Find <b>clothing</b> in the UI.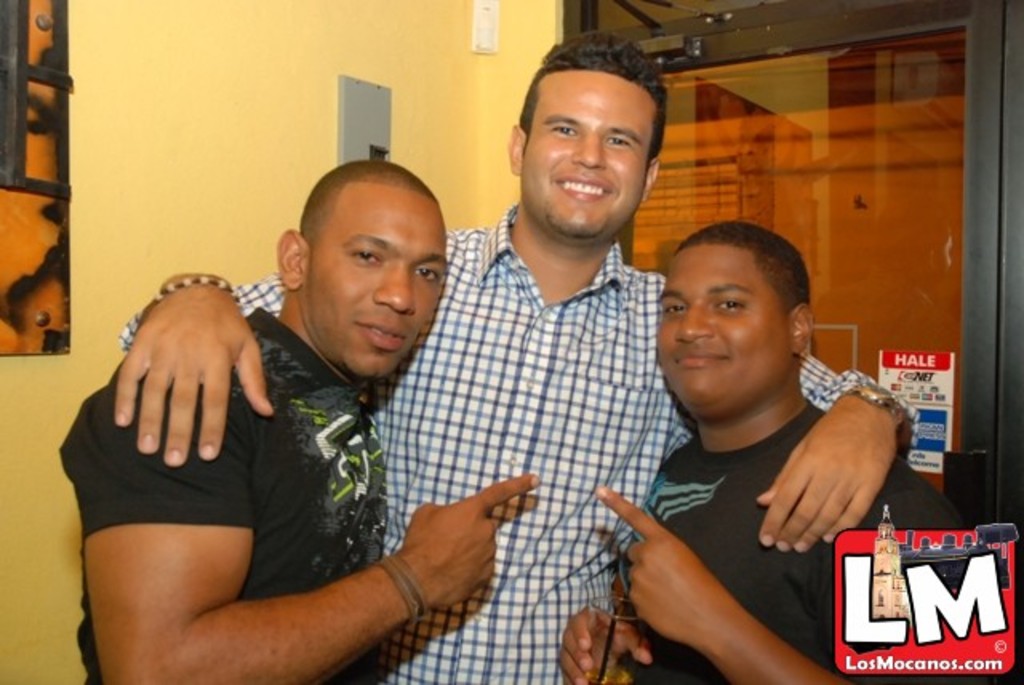
UI element at <box>643,408,955,683</box>.
